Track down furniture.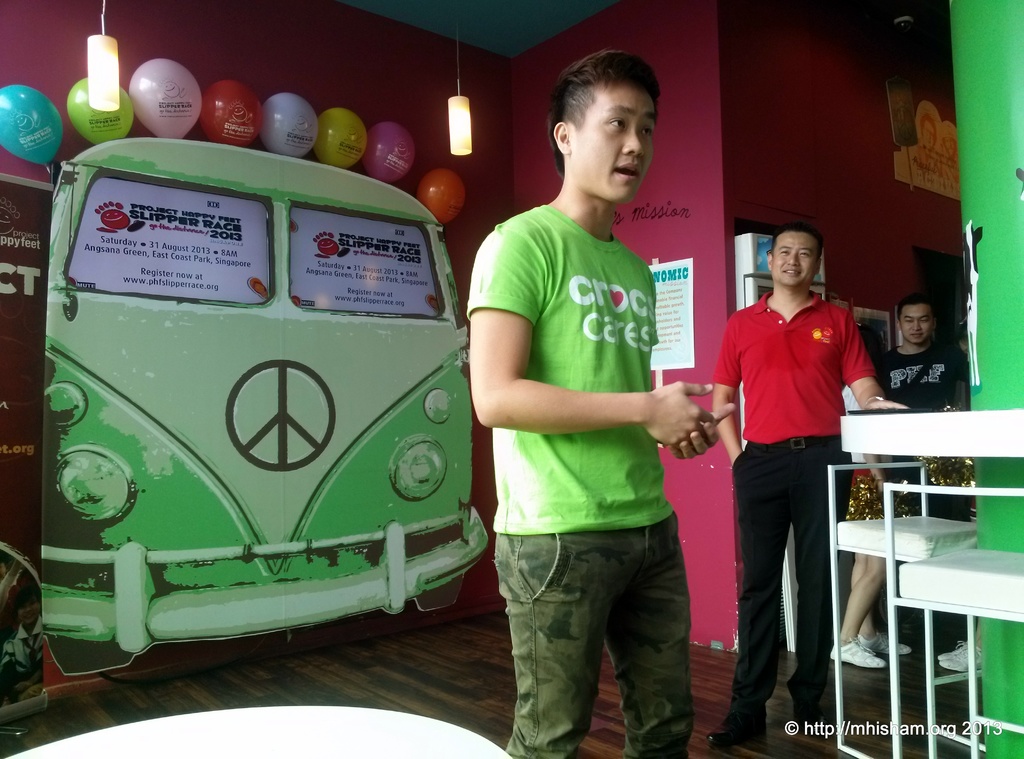
Tracked to 879, 473, 1023, 758.
